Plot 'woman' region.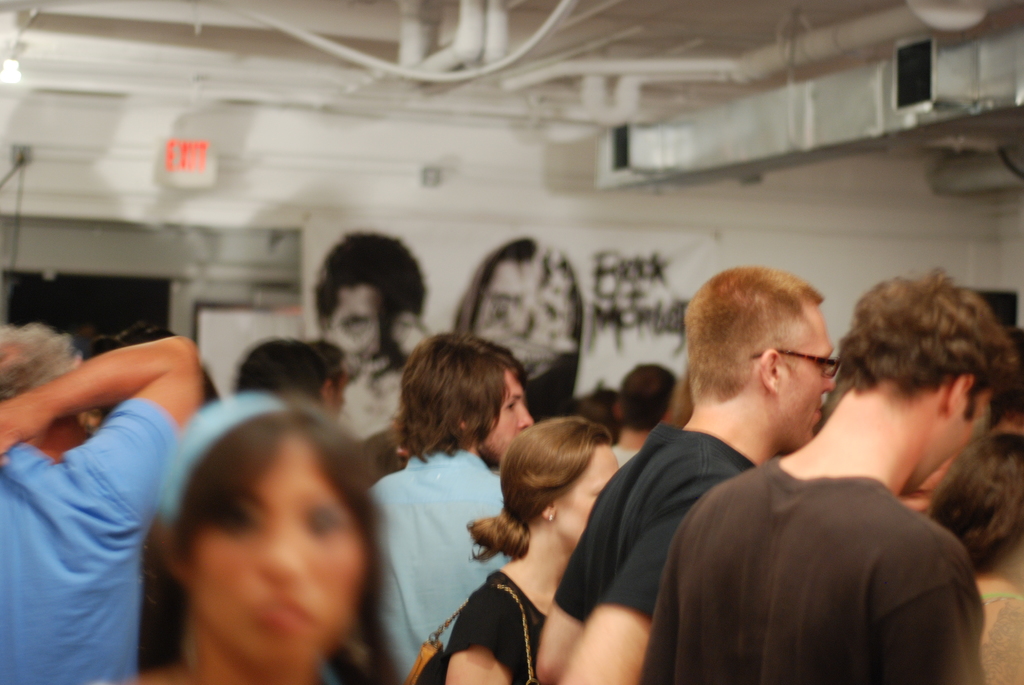
Plotted at {"x1": 433, "y1": 416, "x2": 623, "y2": 684}.
